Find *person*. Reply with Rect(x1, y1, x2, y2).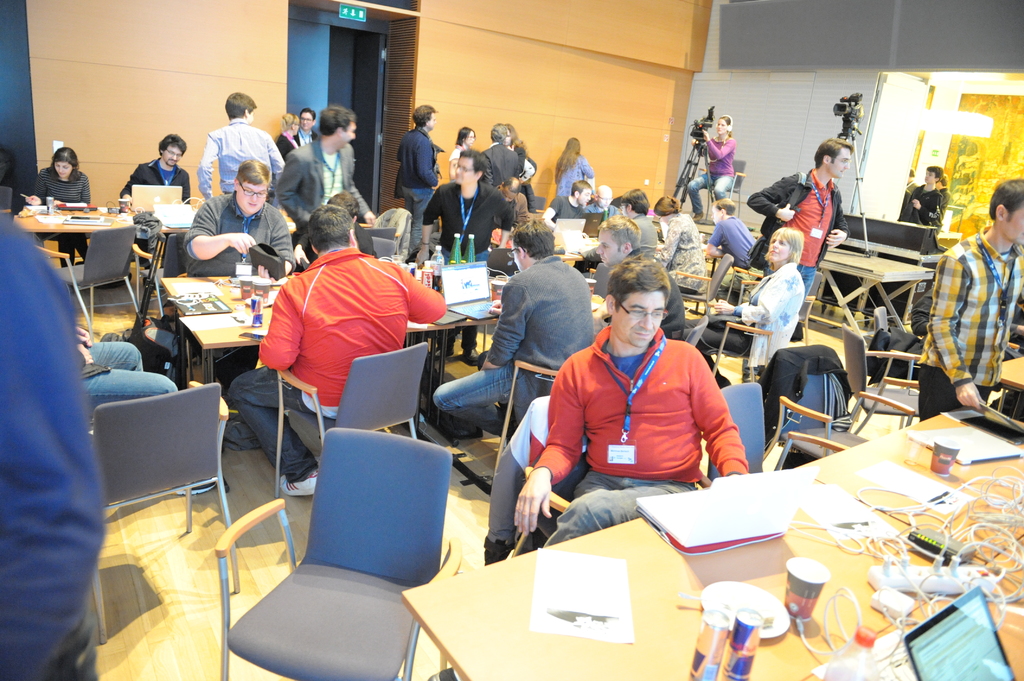
Rect(24, 145, 87, 271).
